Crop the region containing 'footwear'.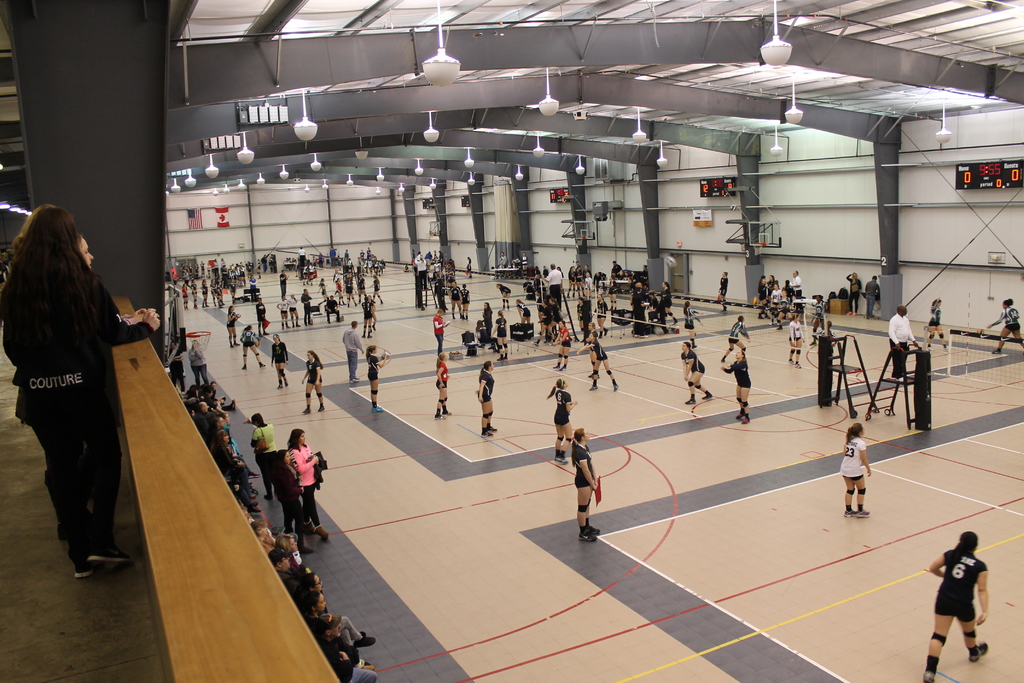
Crop region: (374,409,383,411).
